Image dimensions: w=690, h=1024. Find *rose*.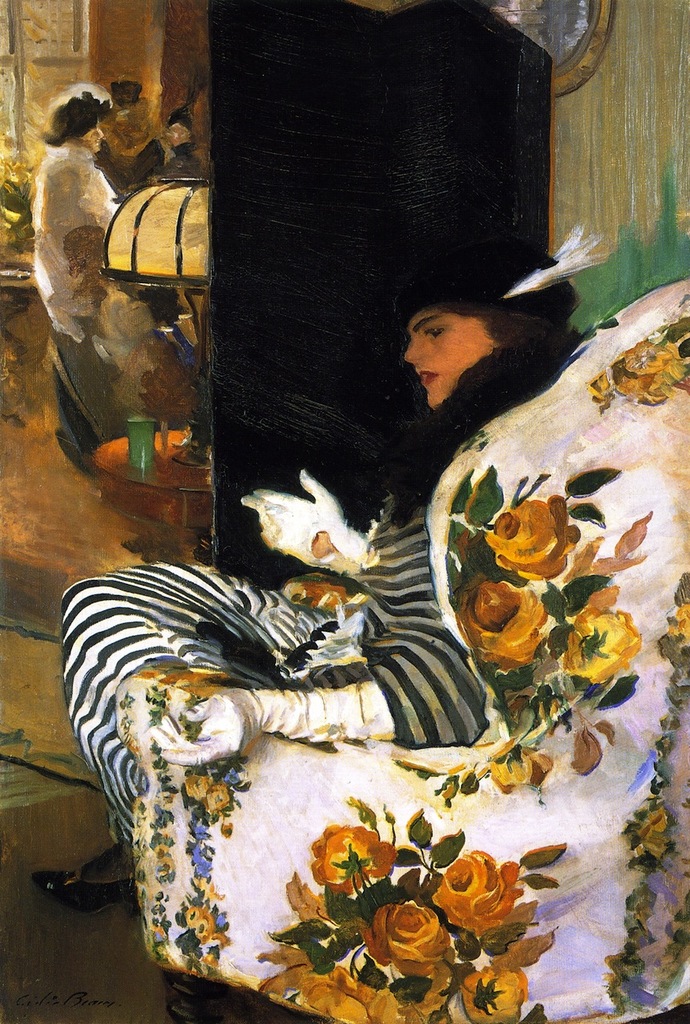
bbox=(453, 572, 552, 669).
